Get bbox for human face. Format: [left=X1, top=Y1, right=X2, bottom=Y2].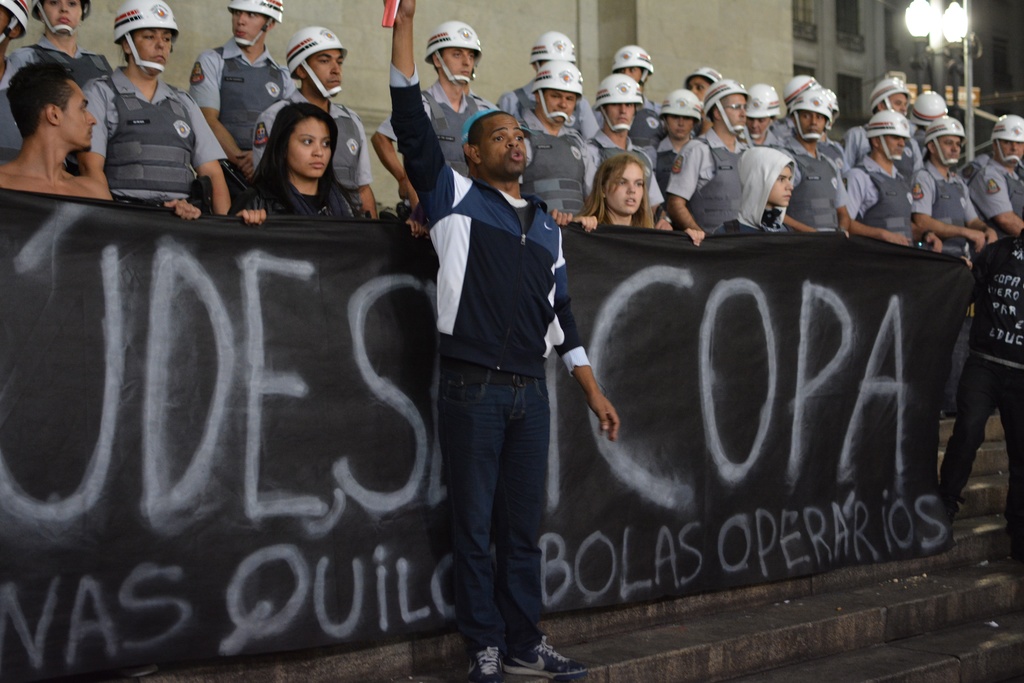
[left=796, top=111, right=825, bottom=143].
